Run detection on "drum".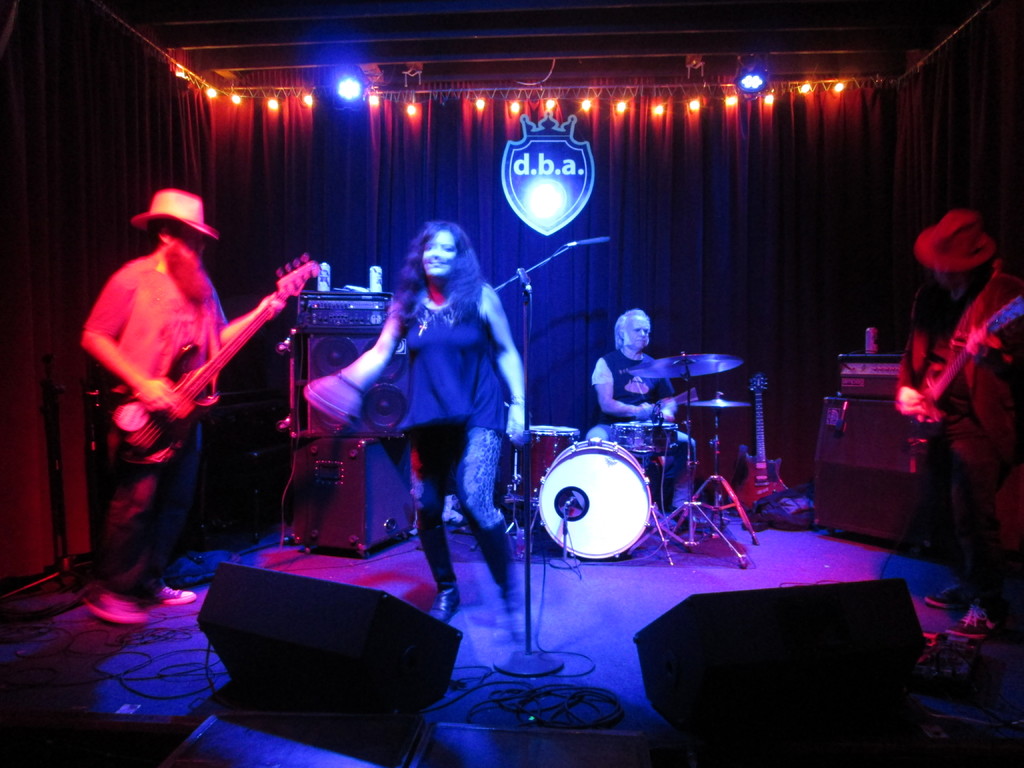
Result: detection(528, 428, 580, 500).
